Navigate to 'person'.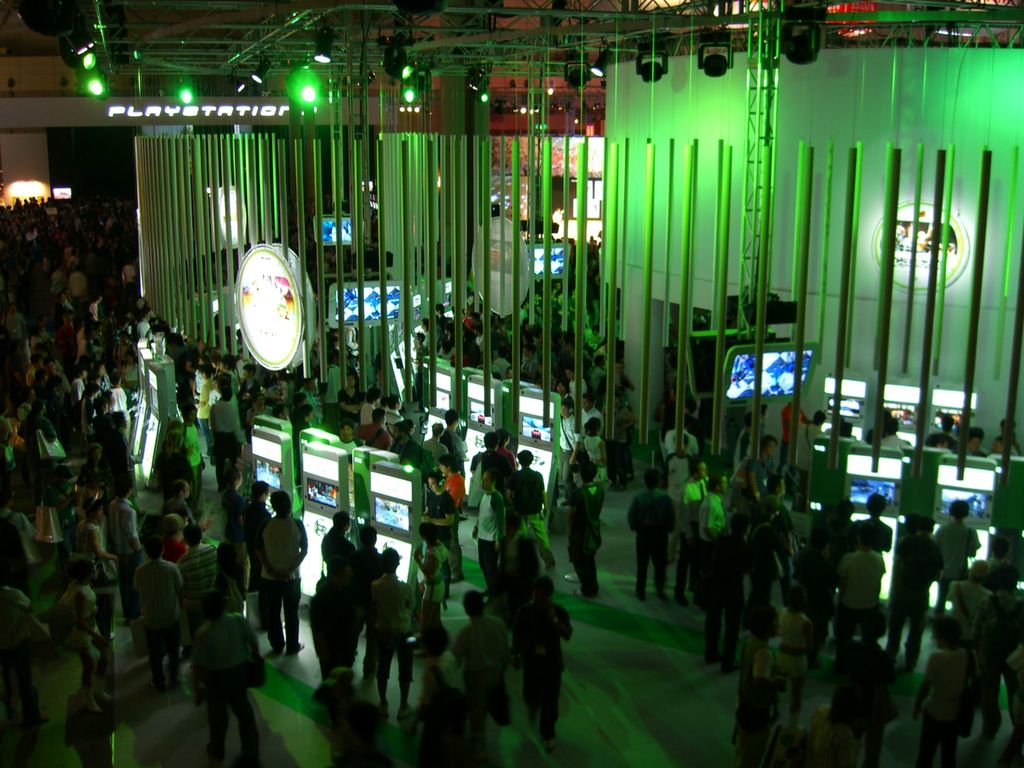
Navigation target: 365, 545, 413, 719.
